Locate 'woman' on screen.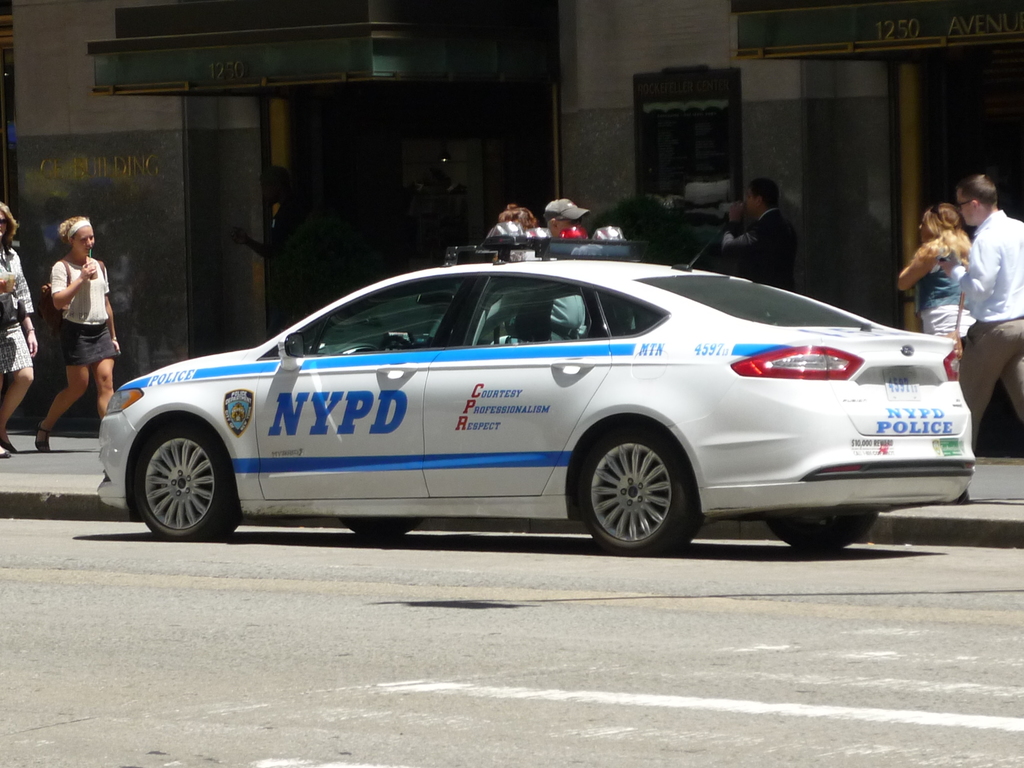
On screen at bbox=(37, 216, 120, 451).
